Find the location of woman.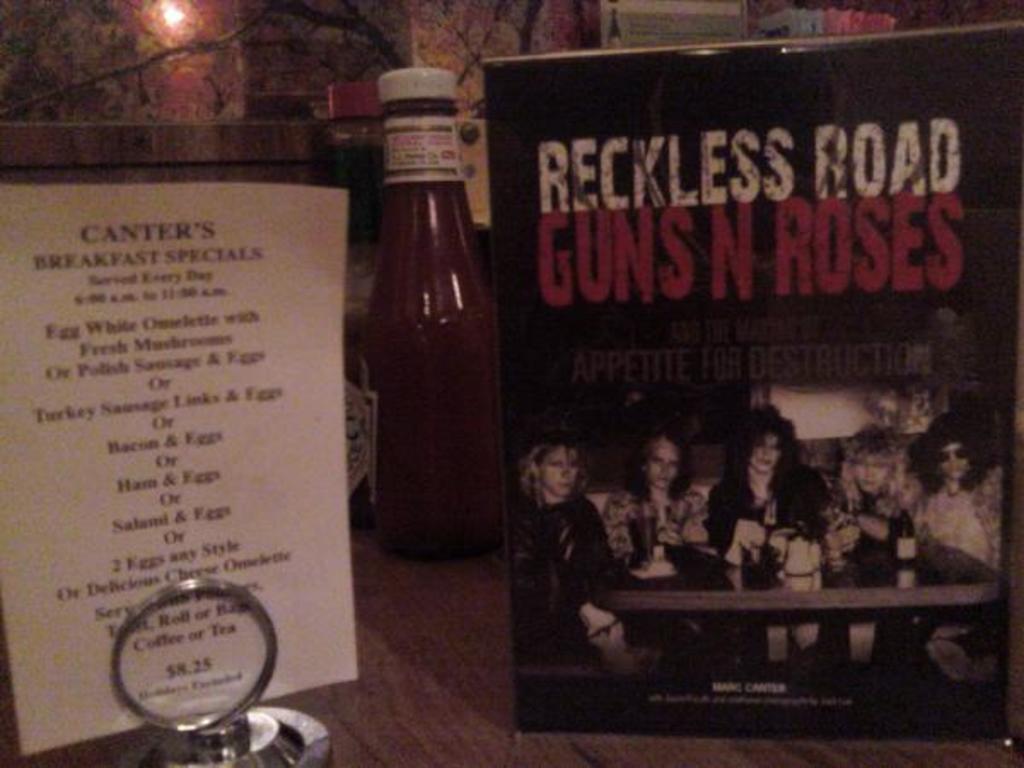
Location: Rect(522, 415, 631, 679).
